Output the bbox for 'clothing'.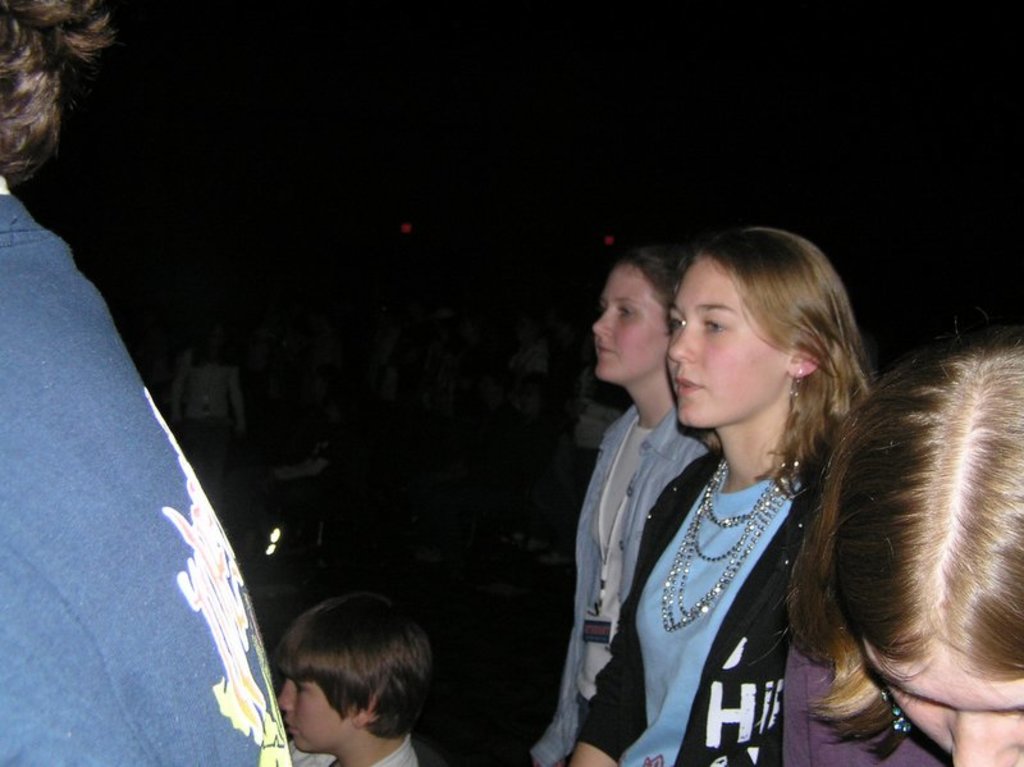
581, 440, 832, 766.
